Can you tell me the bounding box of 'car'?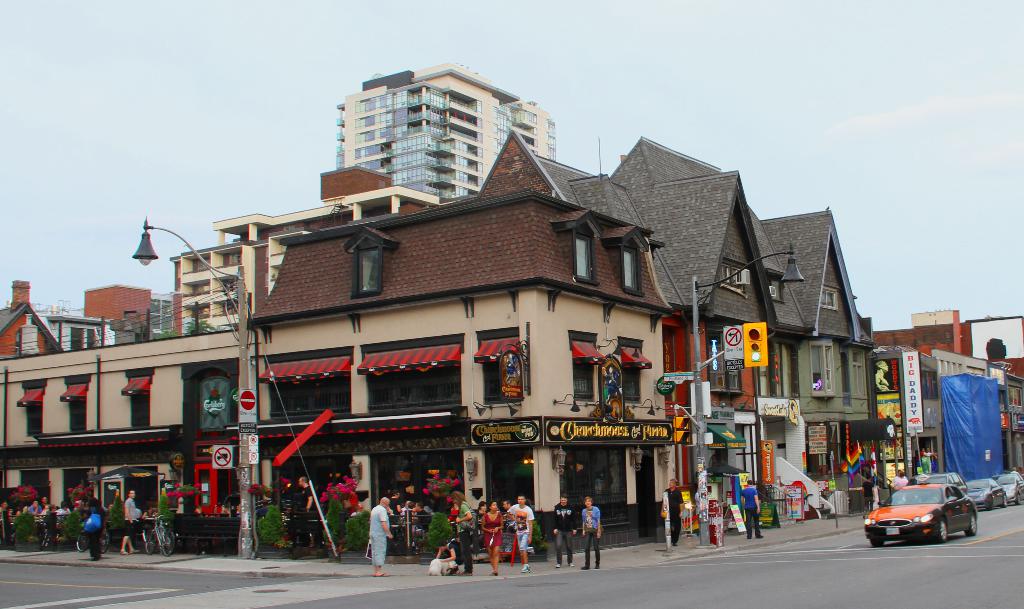
box(993, 473, 1023, 512).
